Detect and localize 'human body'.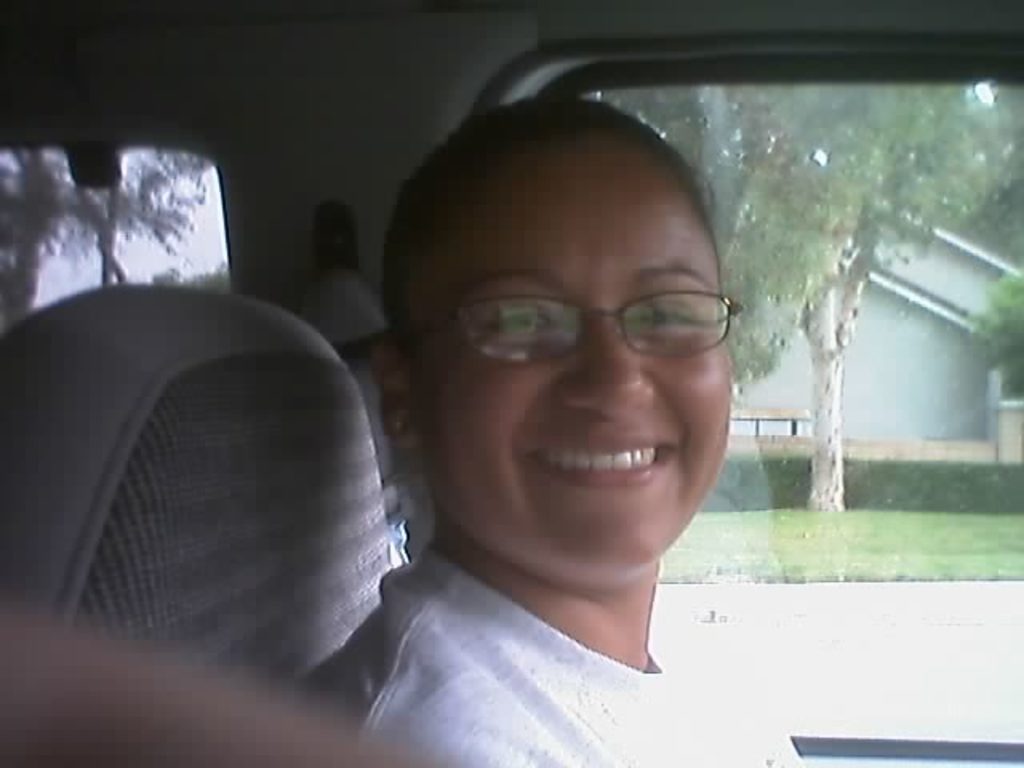
Localized at <region>346, 96, 800, 765</region>.
